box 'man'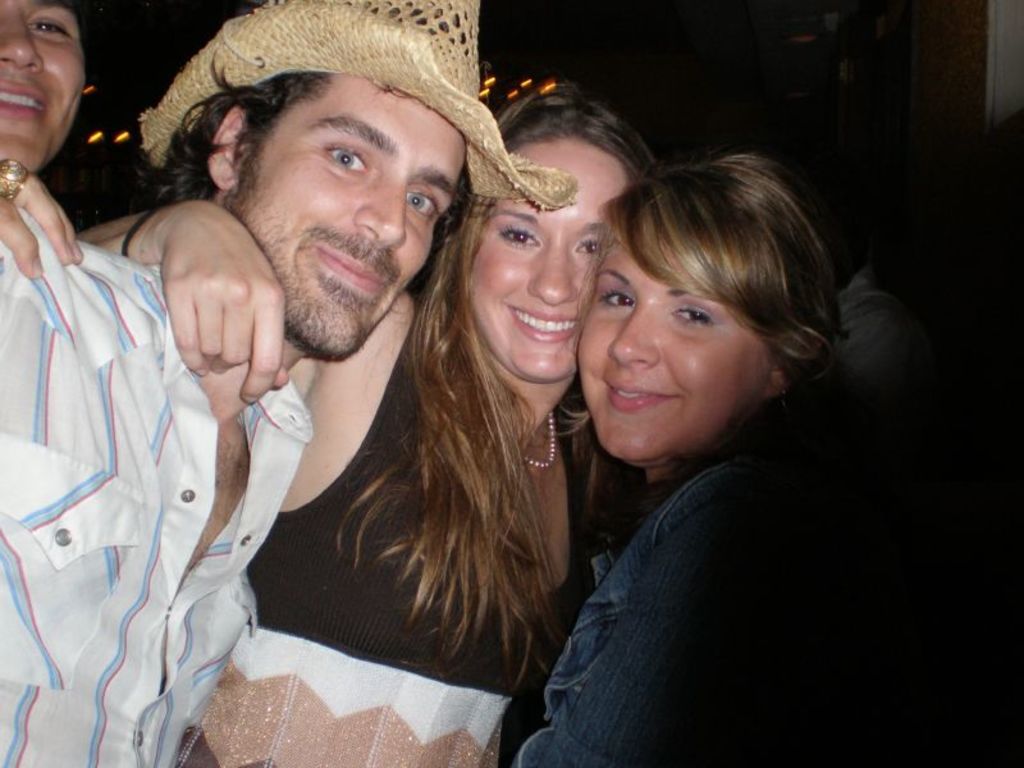
detection(22, 23, 402, 742)
